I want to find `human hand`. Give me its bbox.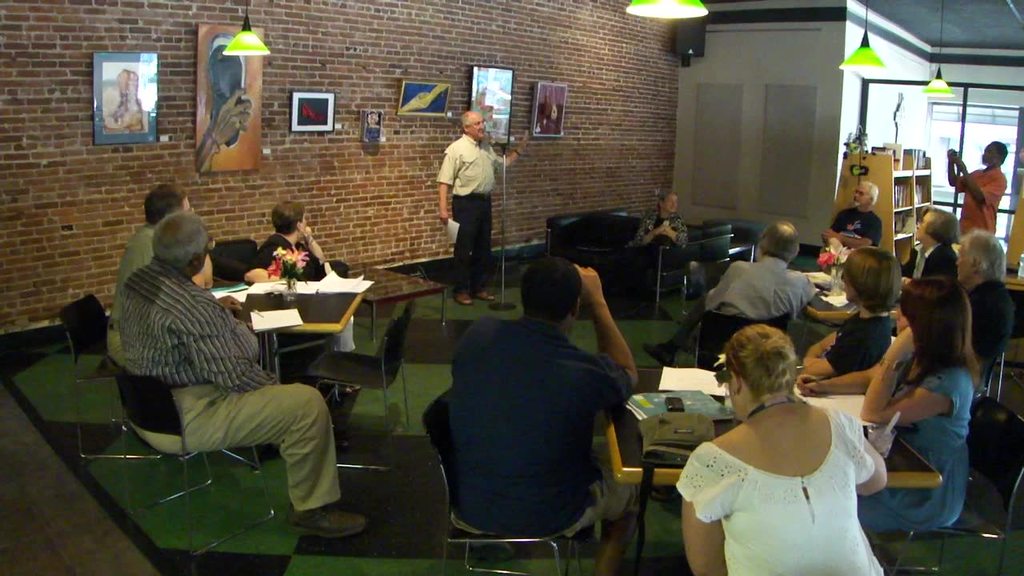
[left=576, top=263, right=602, bottom=300].
